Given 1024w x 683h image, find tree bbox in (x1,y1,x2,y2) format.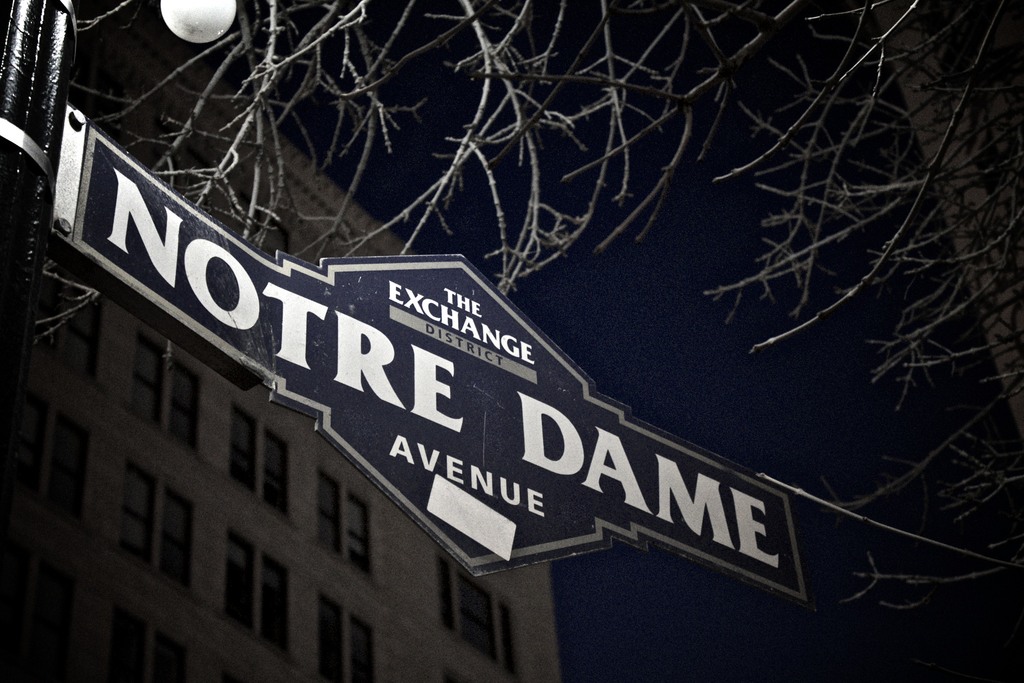
(0,31,1023,645).
